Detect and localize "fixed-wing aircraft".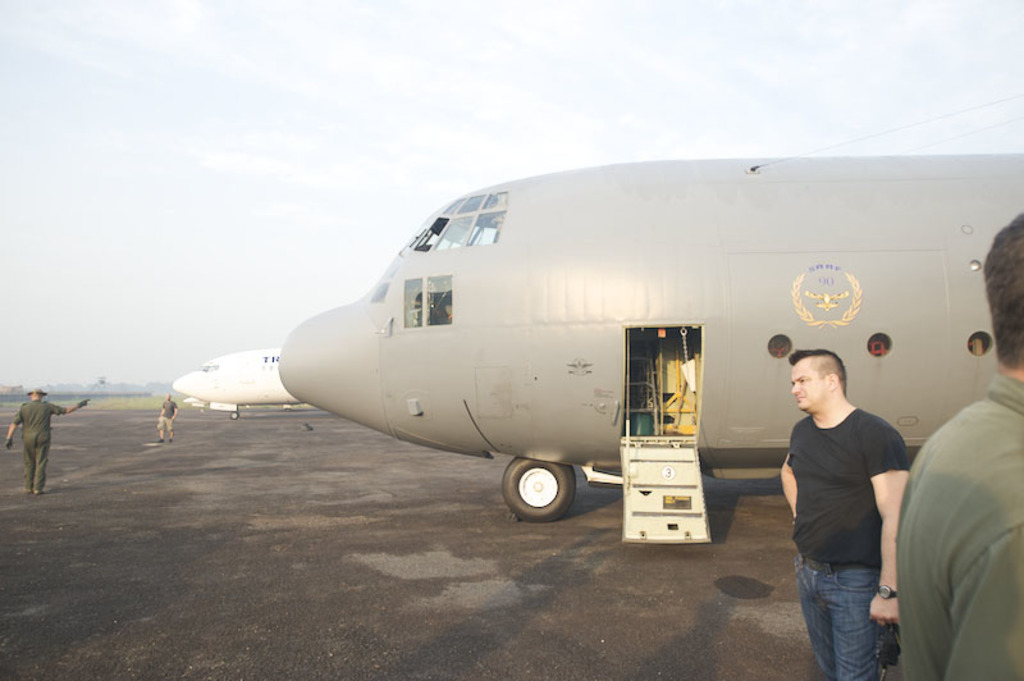
Localized at select_region(163, 343, 302, 416).
